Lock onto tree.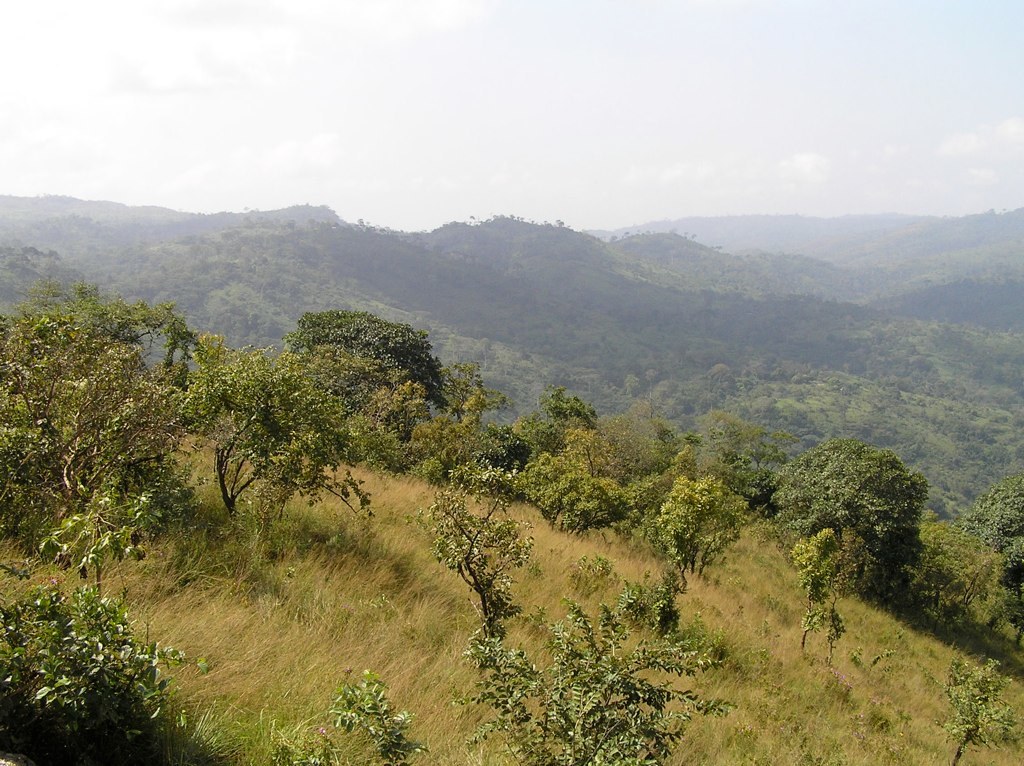
Locked: <box>966,477,1023,632</box>.
